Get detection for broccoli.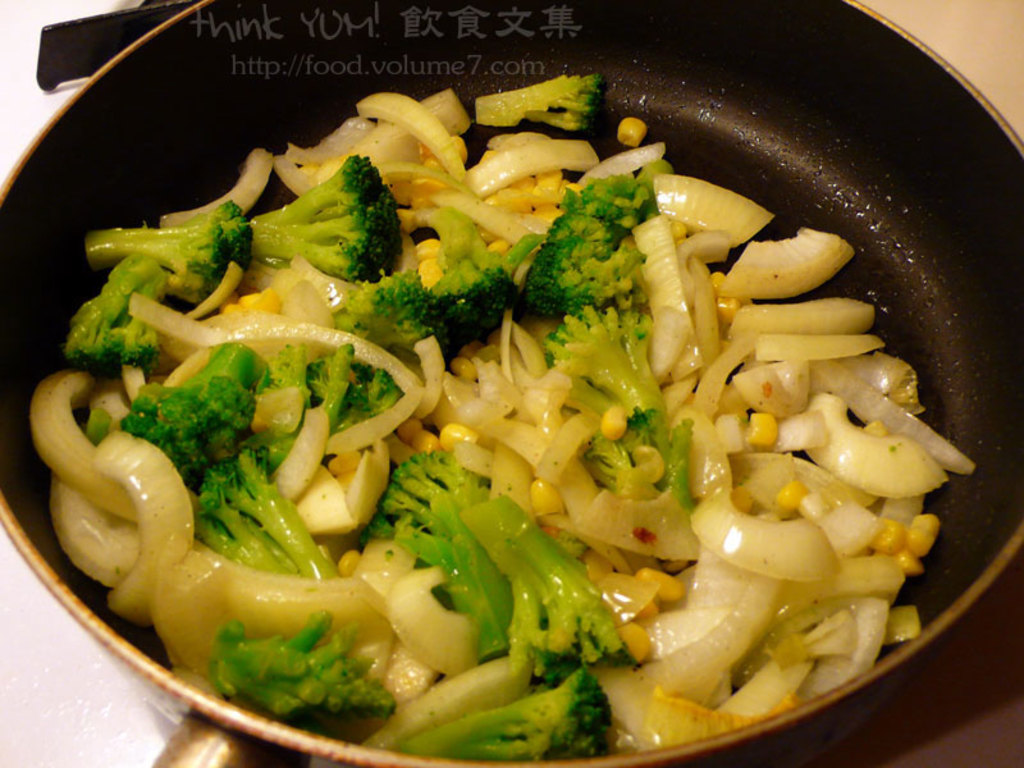
Detection: [209,611,394,719].
